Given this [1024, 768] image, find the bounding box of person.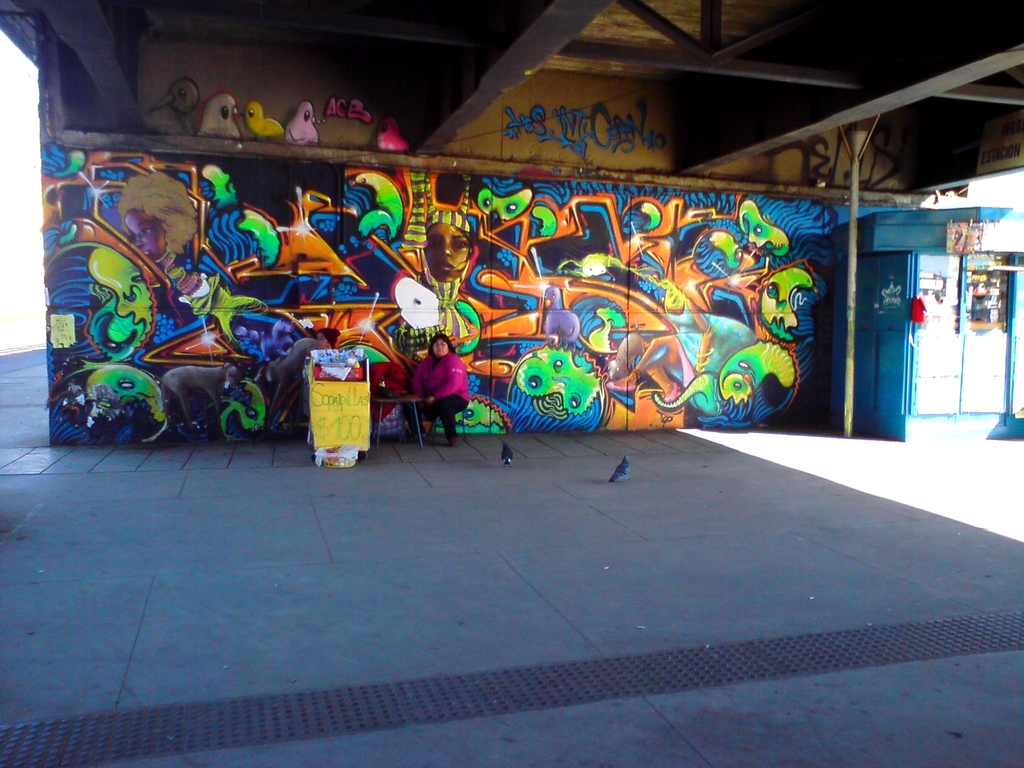
x1=397, y1=314, x2=466, y2=452.
